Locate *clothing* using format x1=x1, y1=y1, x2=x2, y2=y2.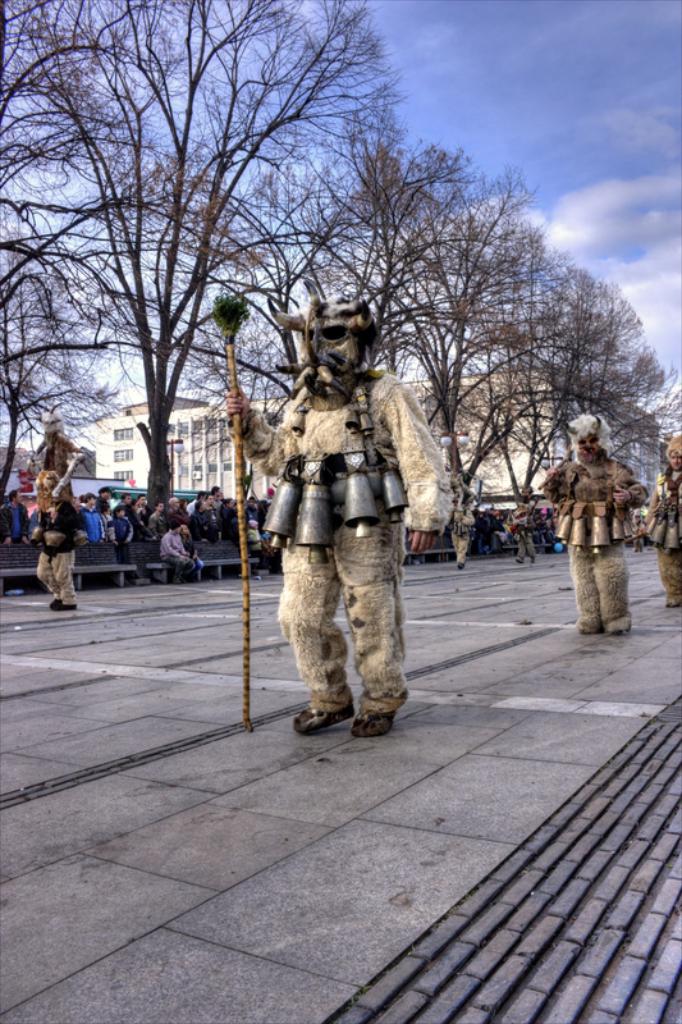
x1=242, y1=525, x2=274, y2=561.
